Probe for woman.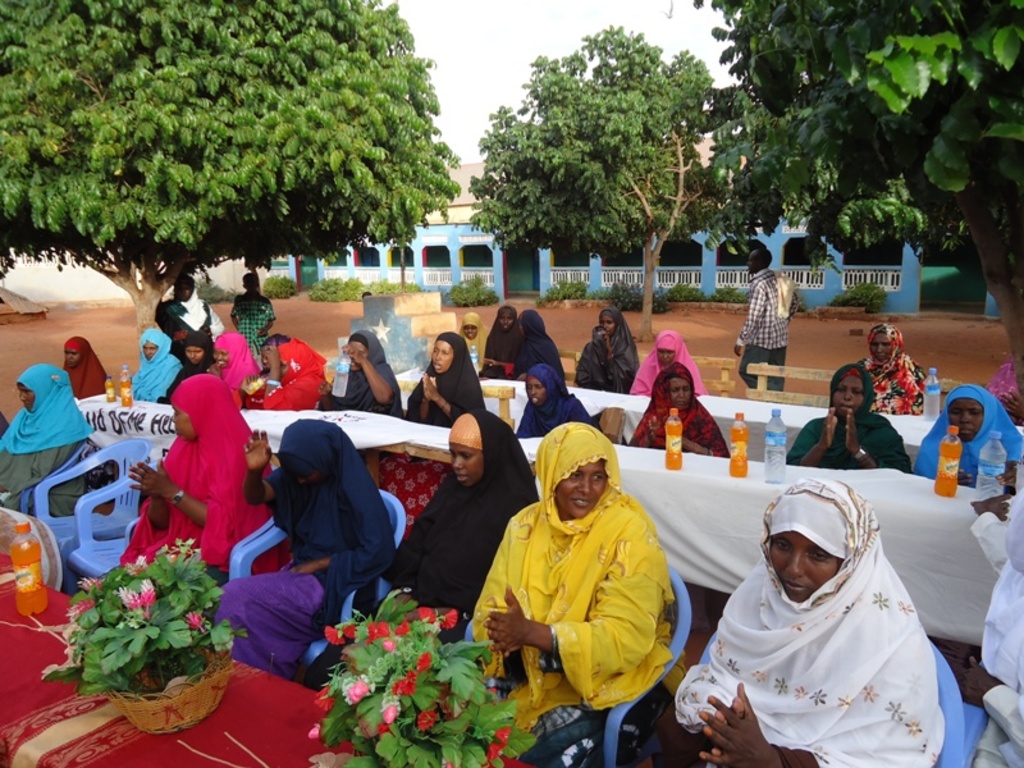
Probe result: bbox=(132, 326, 179, 401).
